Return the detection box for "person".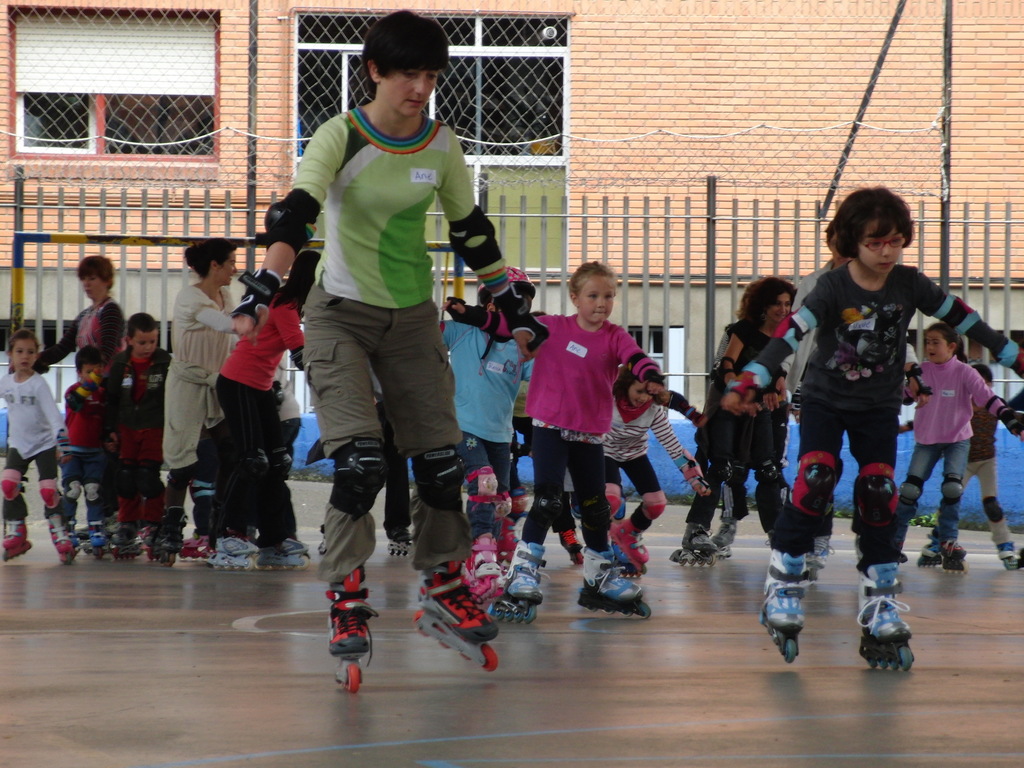
0:329:75:542.
